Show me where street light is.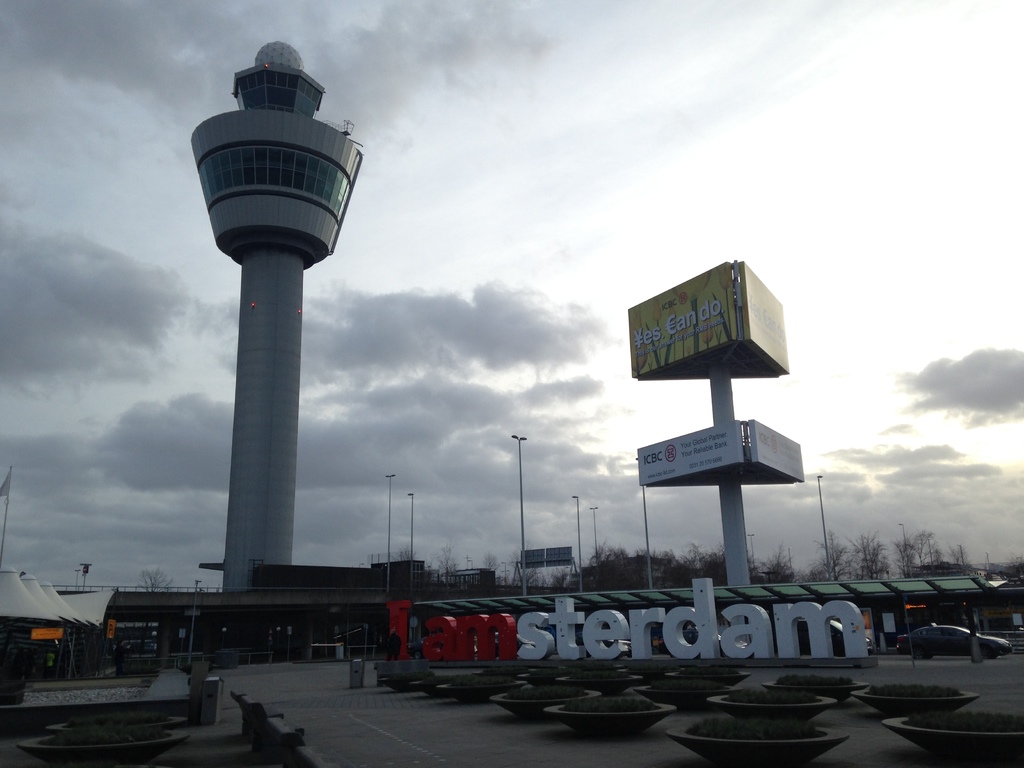
street light is at box(511, 433, 529, 600).
